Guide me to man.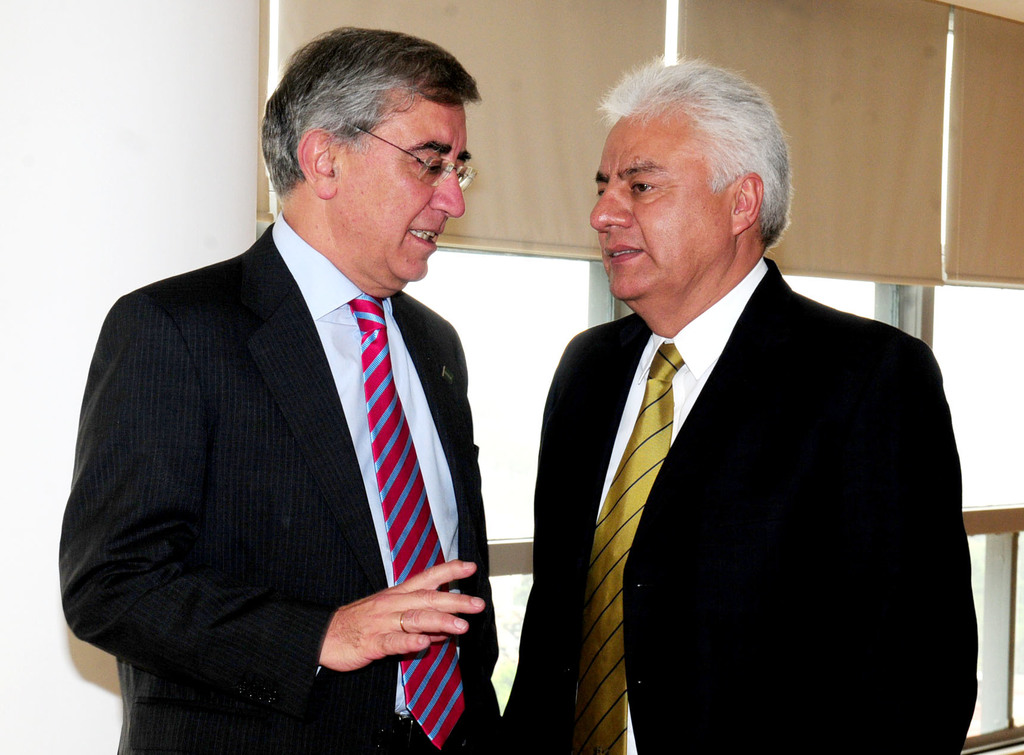
Guidance: left=495, top=60, right=973, bottom=754.
